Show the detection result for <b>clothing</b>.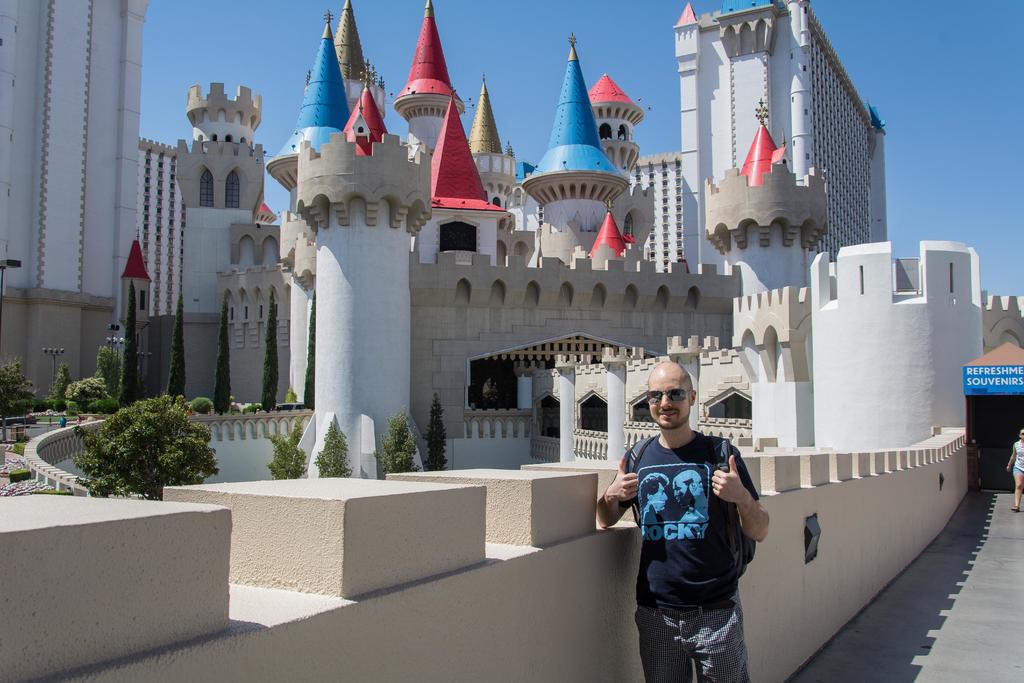
[625,434,748,682].
